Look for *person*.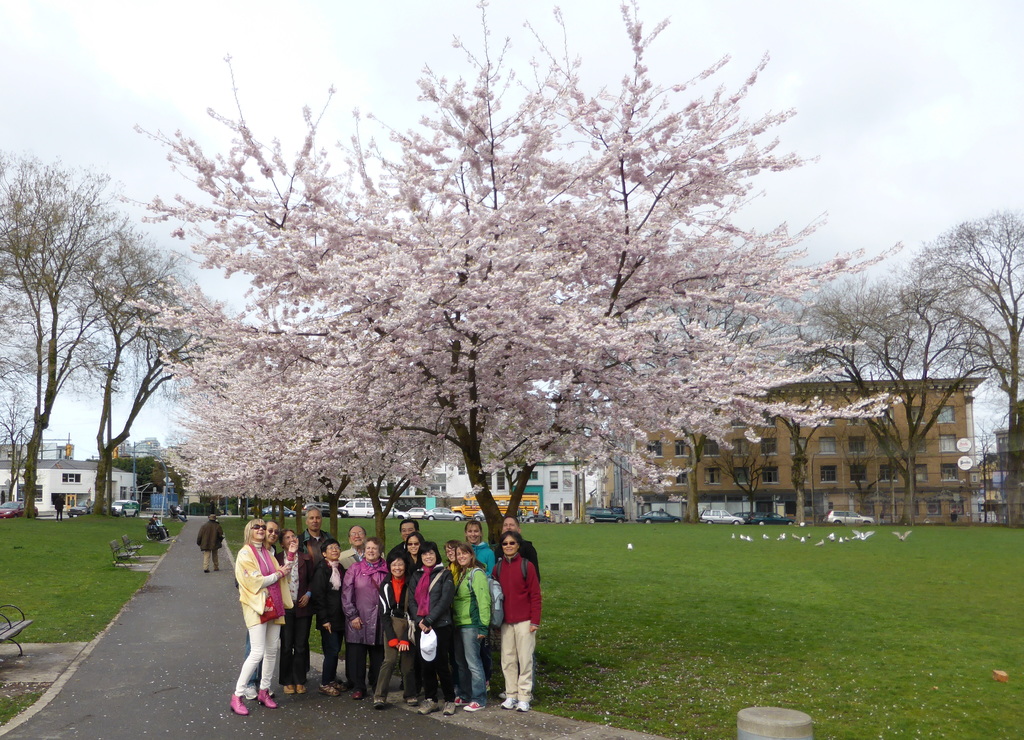
Found: box=[233, 519, 278, 697].
